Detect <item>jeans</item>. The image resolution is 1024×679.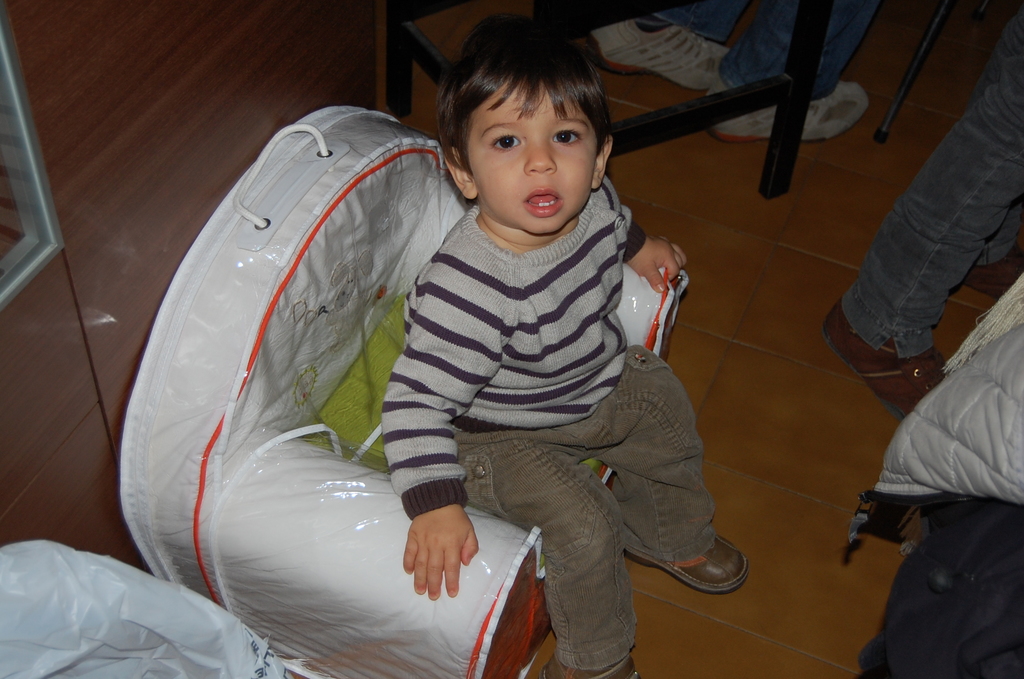
left=839, top=4, right=1023, bottom=356.
